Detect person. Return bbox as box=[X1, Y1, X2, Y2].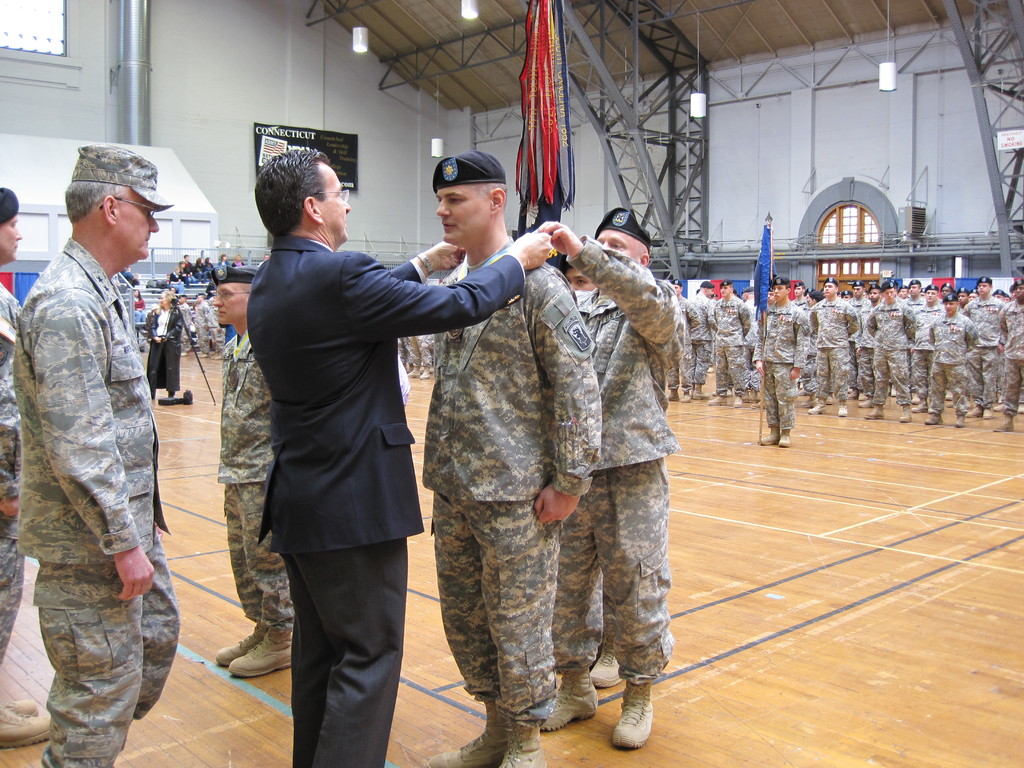
box=[174, 292, 190, 358].
